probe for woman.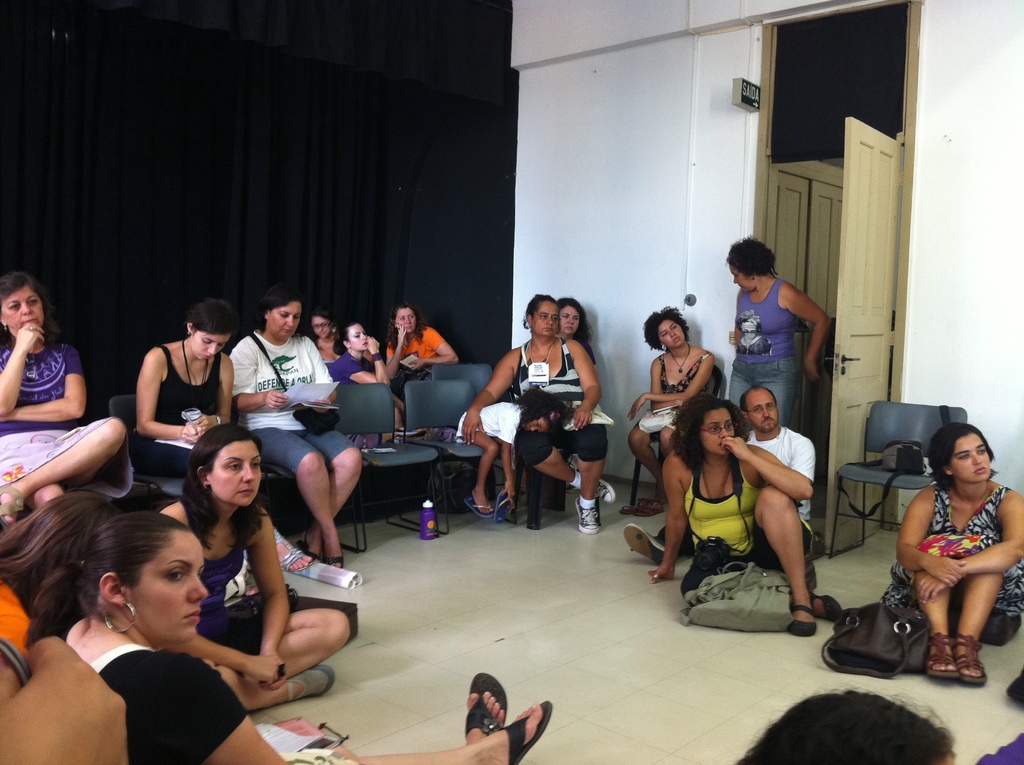
Probe result: left=620, top=300, right=715, bottom=507.
